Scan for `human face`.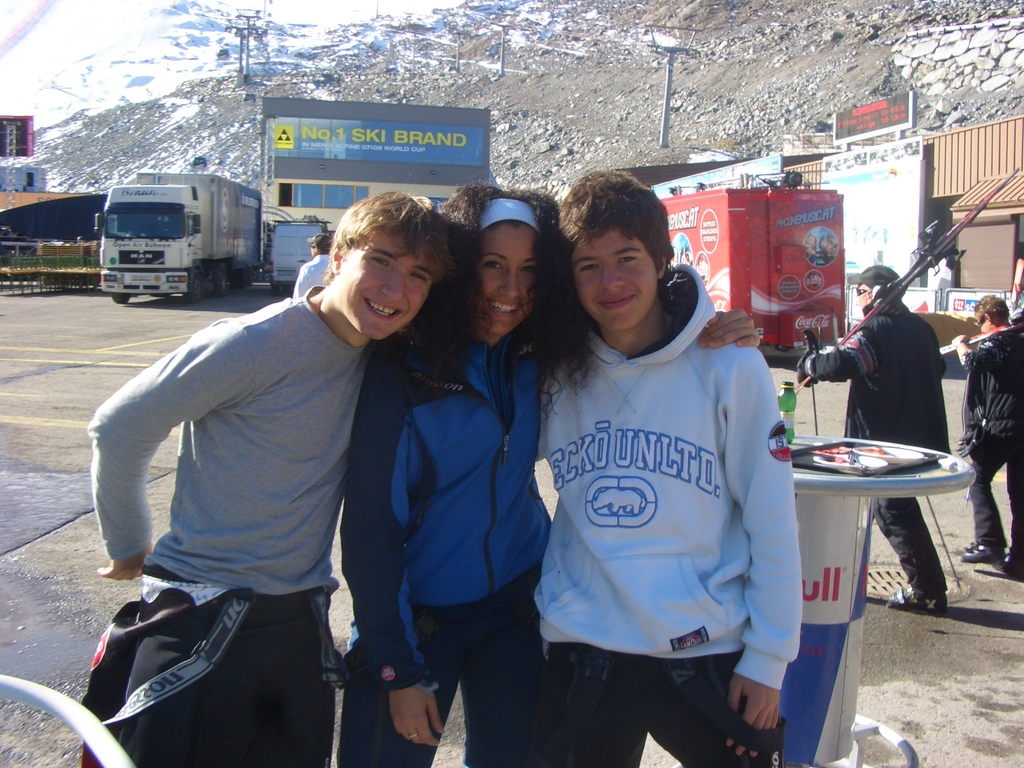
Scan result: pyautogui.locateOnScreen(572, 228, 659, 333).
